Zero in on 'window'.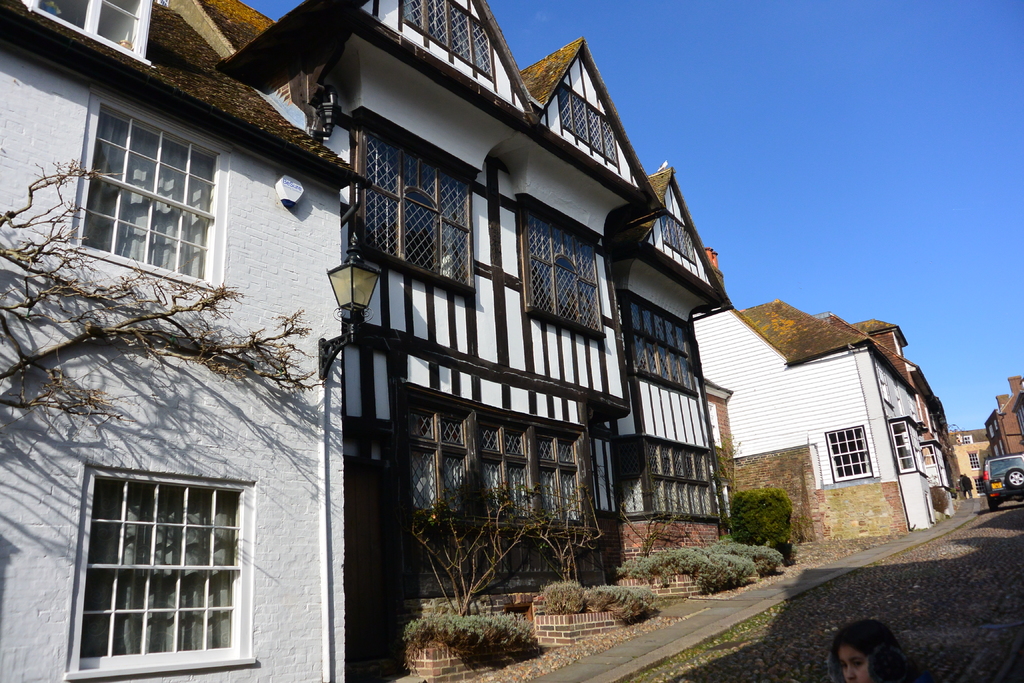
Zeroed in: box=[631, 292, 699, 396].
